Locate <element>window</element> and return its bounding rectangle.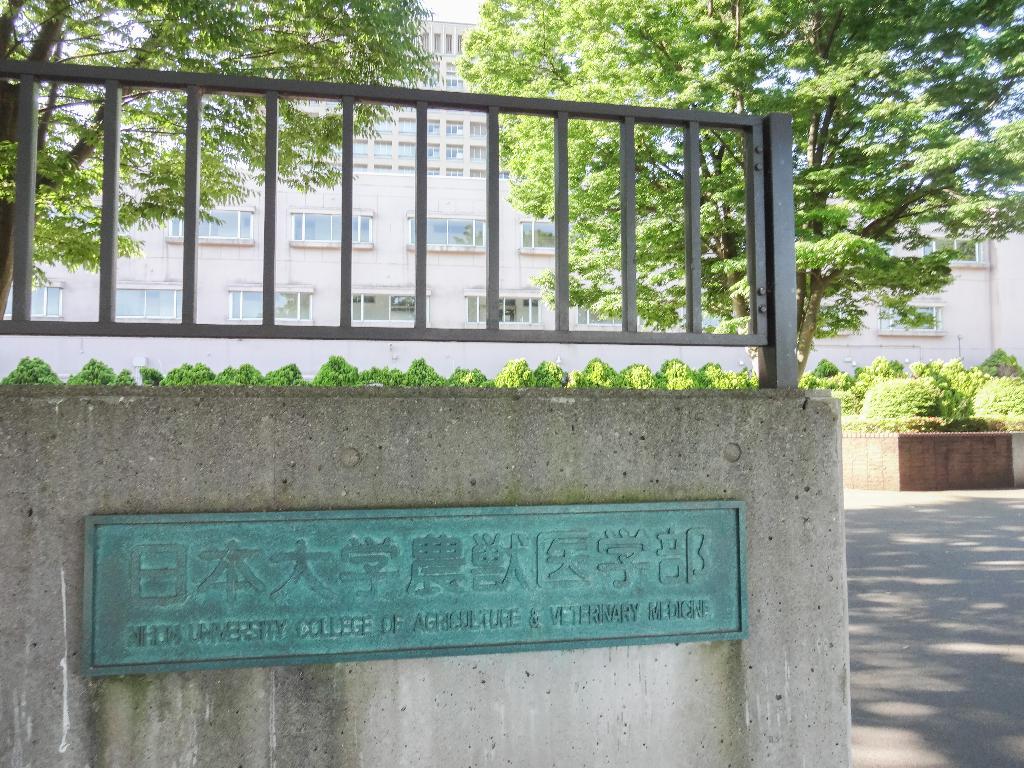
472 172 483 176.
